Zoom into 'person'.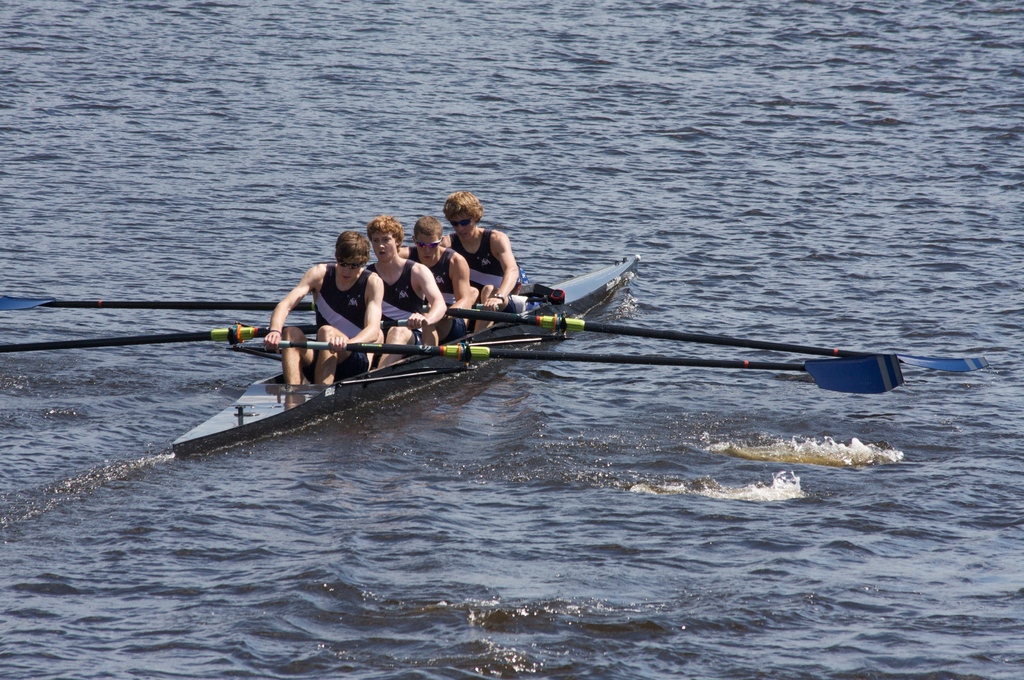
Zoom target: box=[396, 218, 479, 320].
